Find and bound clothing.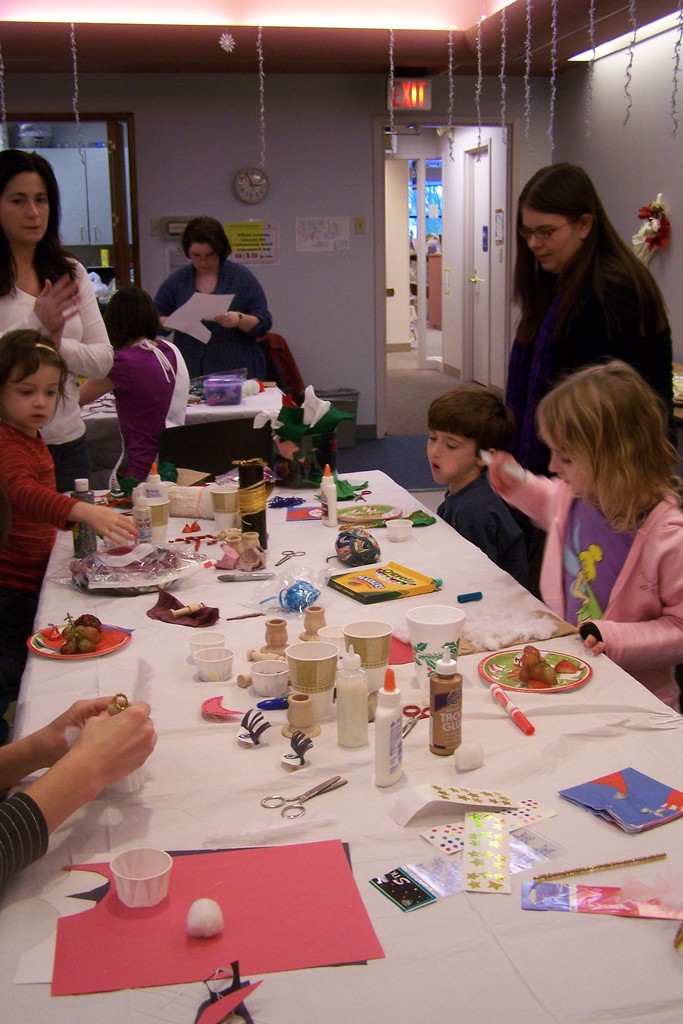
Bound: region(509, 226, 677, 467).
